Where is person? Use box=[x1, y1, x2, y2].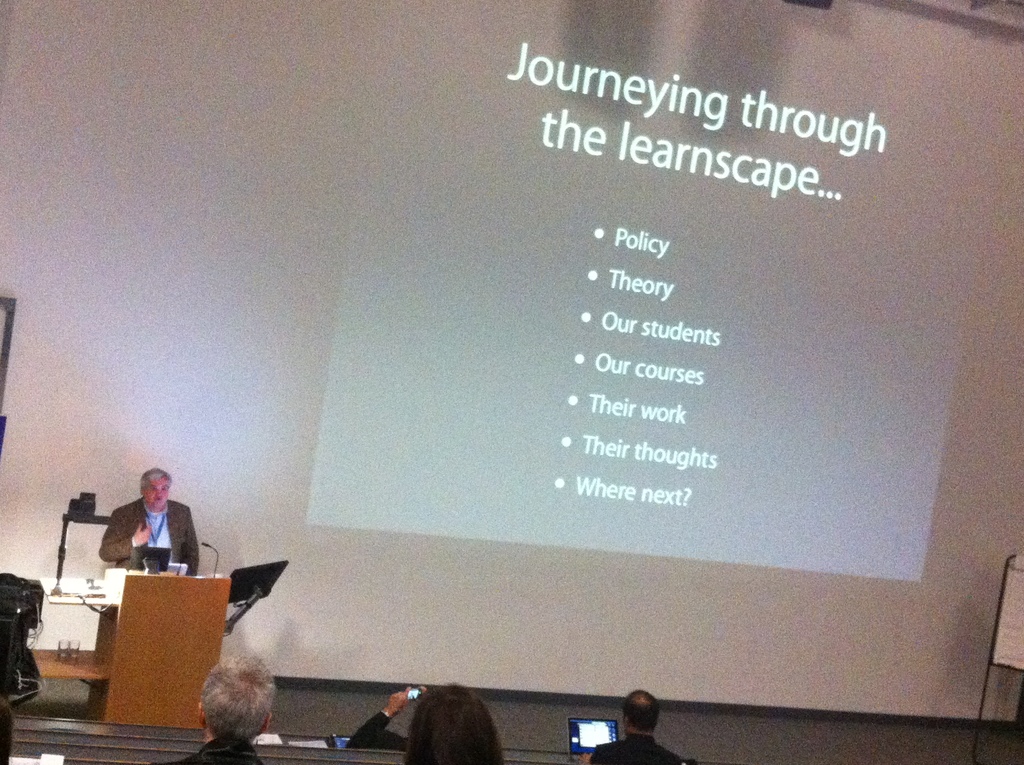
box=[98, 469, 198, 580].
